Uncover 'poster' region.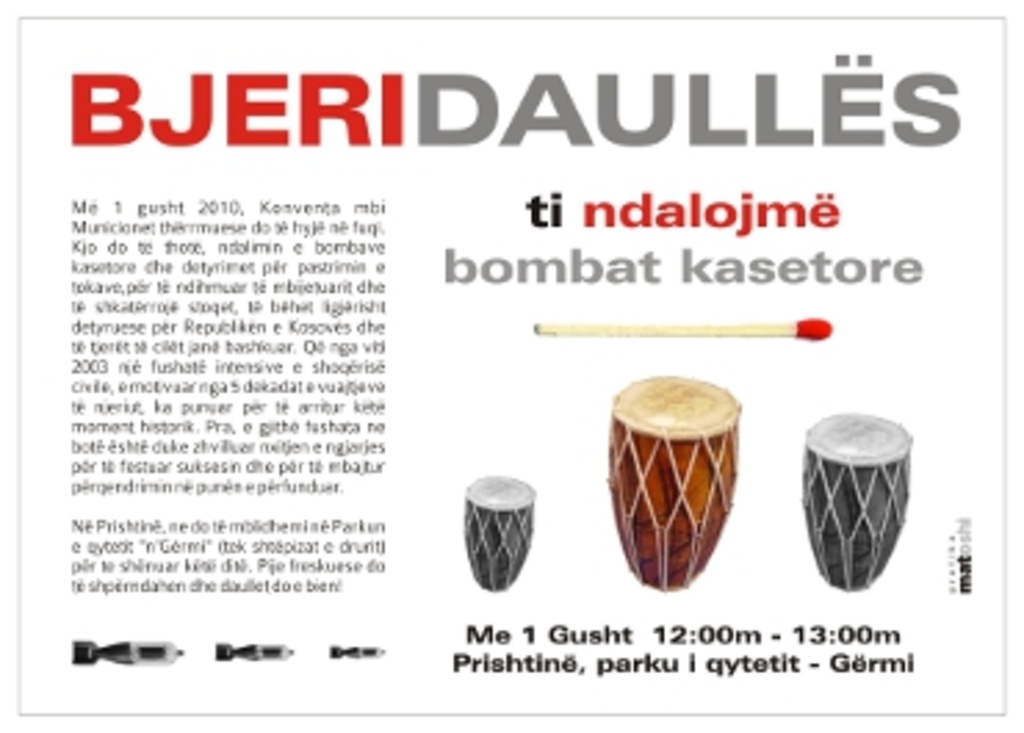
Uncovered: l=0, t=0, r=1021, b=730.
